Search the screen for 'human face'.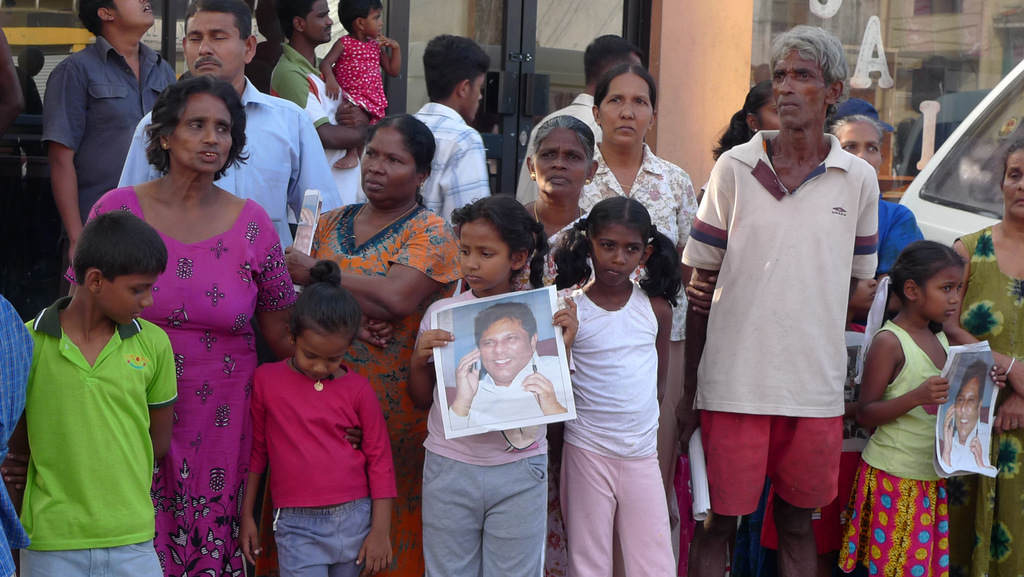
Found at x1=306, y1=1, x2=332, y2=43.
